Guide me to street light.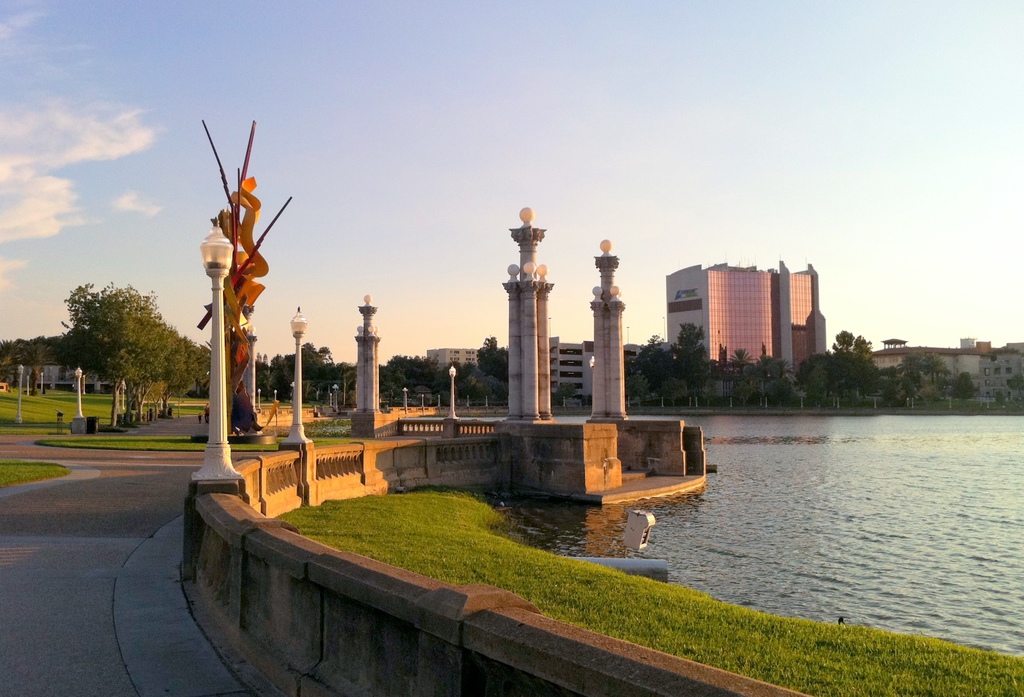
Guidance: bbox=(289, 380, 296, 386).
